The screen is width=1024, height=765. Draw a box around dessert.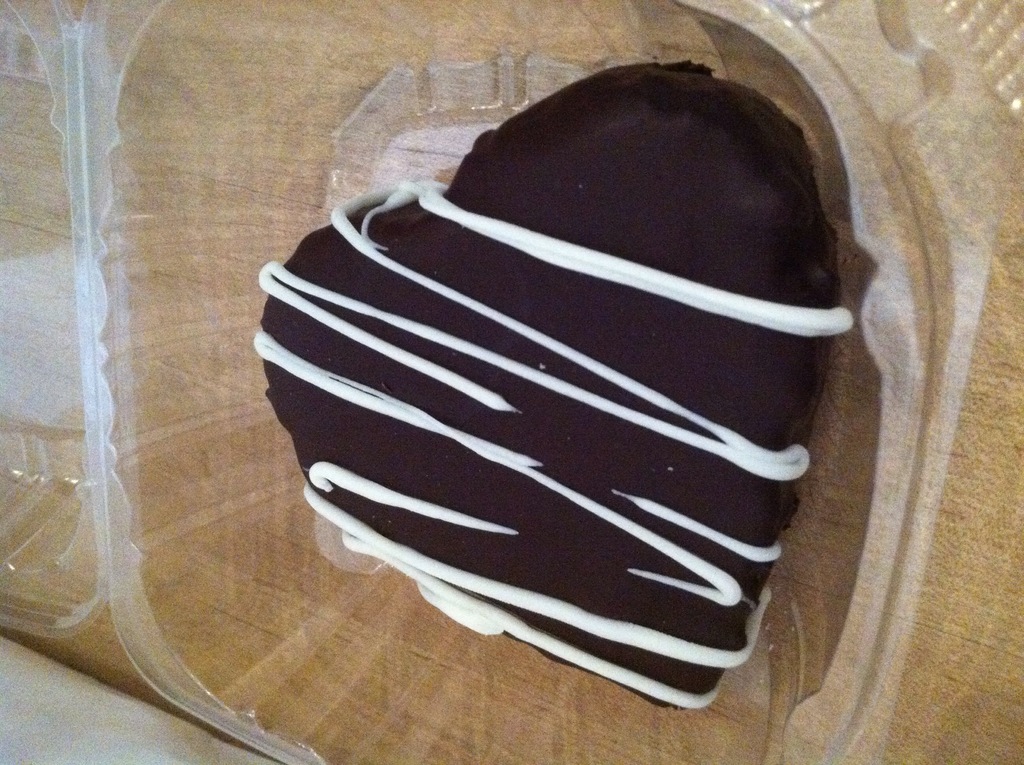
(left=249, top=63, right=835, bottom=682).
